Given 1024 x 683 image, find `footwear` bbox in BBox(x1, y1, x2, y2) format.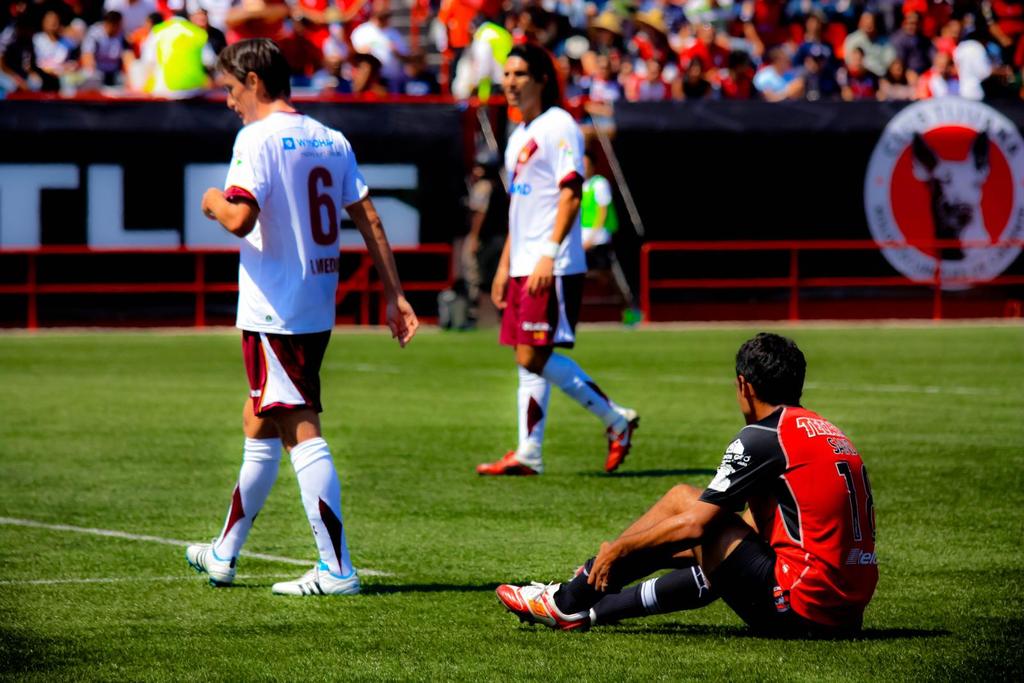
BBox(182, 523, 243, 591).
